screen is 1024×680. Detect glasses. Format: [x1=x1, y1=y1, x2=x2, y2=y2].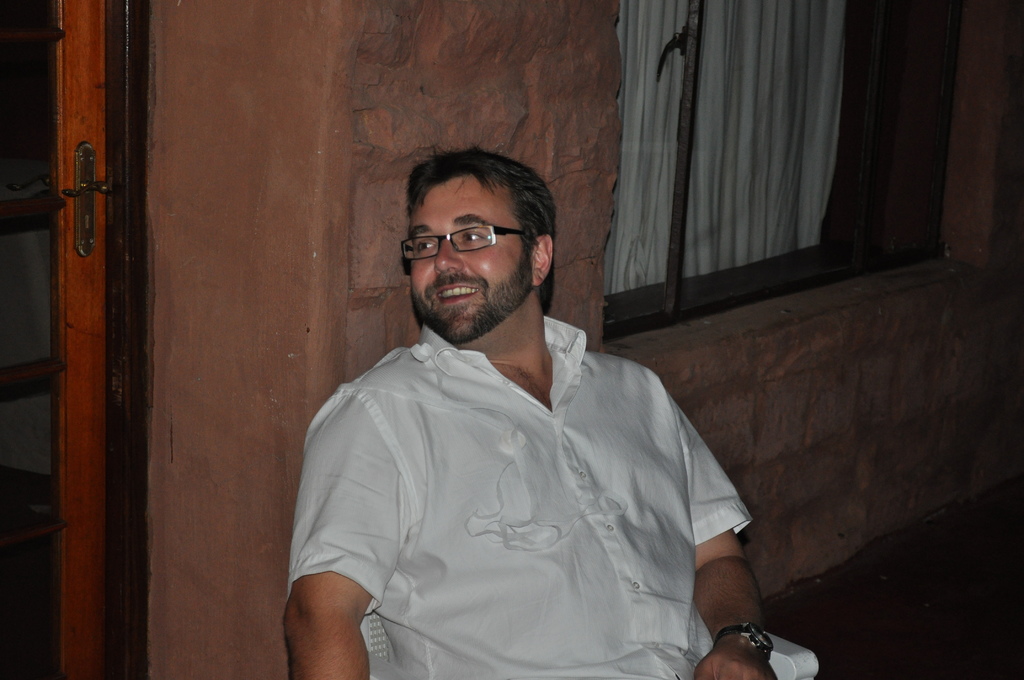
[x1=392, y1=212, x2=518, y2=268].
